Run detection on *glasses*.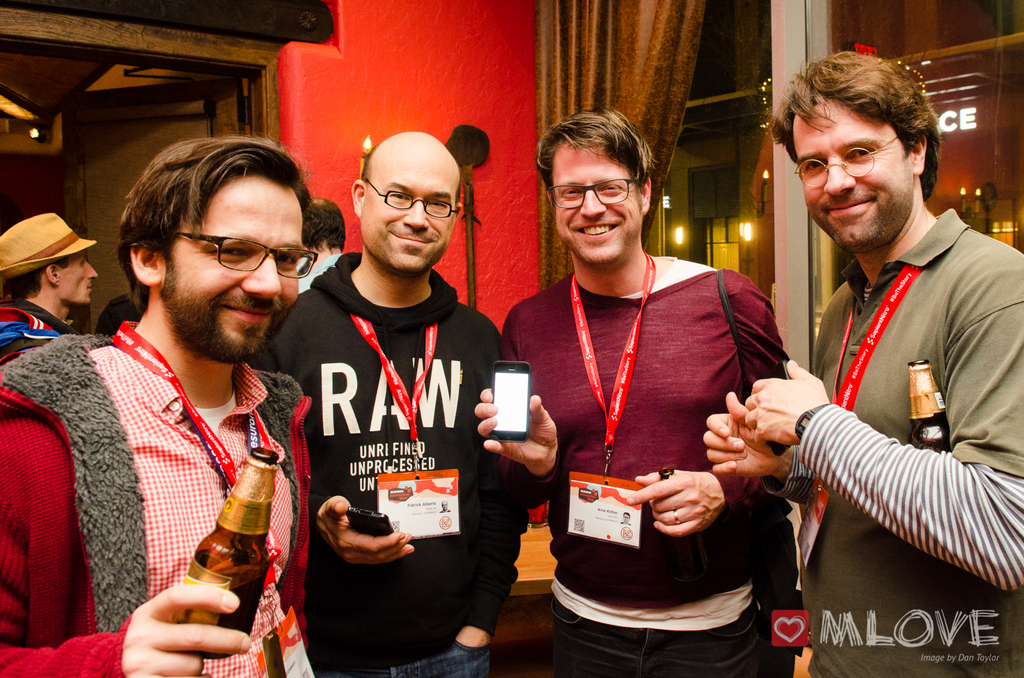
Result: <box>166,228,312,280</box>.
